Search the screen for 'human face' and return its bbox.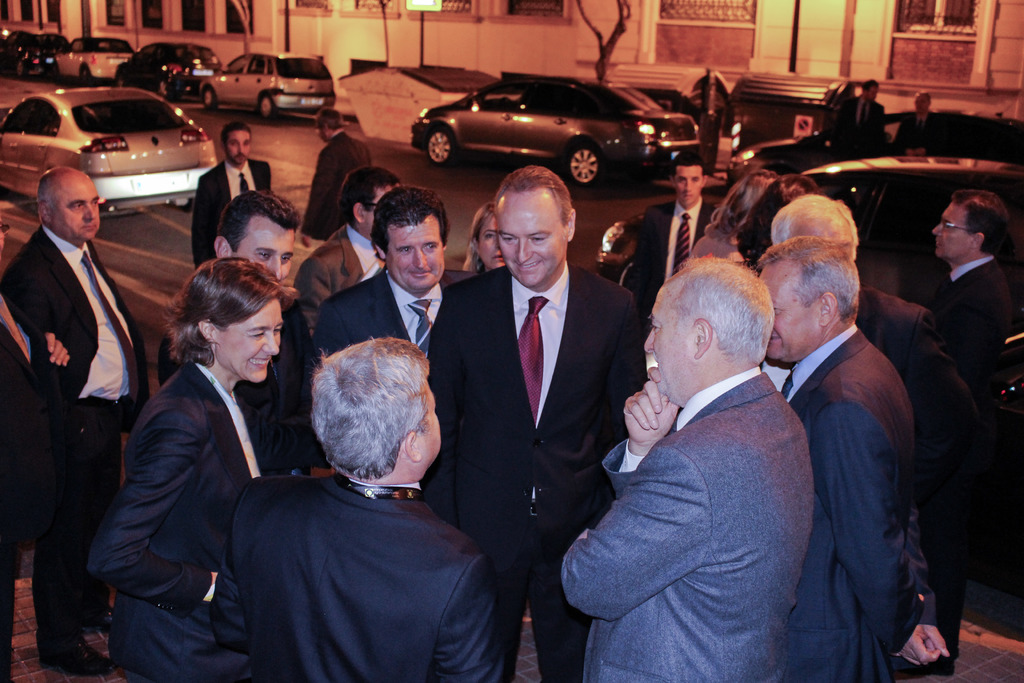
Found: [50, 181, 99, 238].
